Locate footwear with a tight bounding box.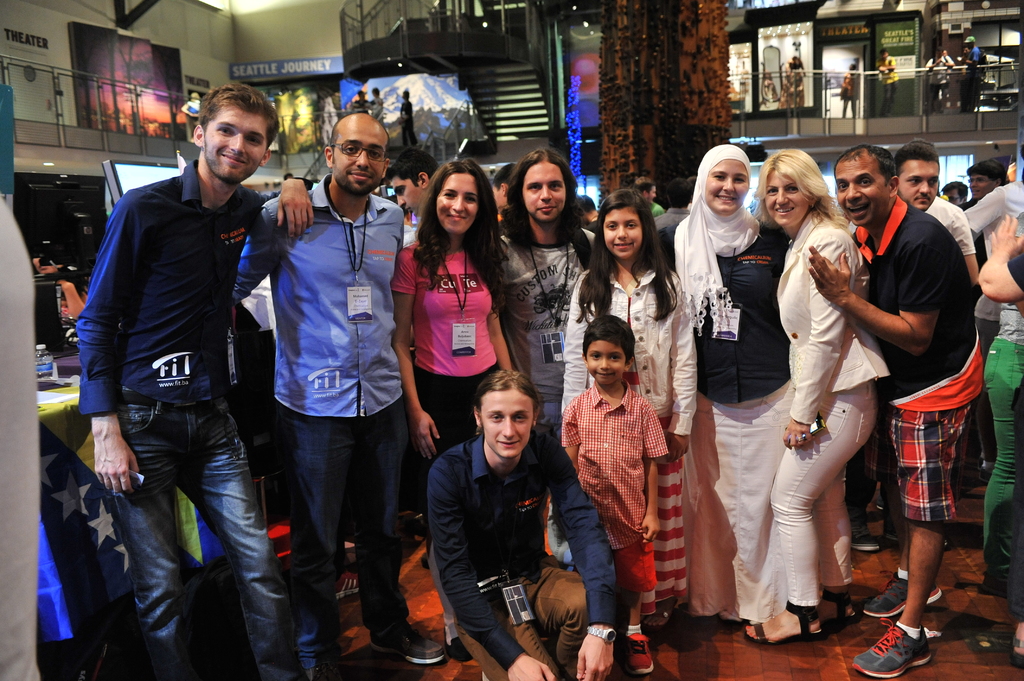
rect(850, 624, 931, 679).
